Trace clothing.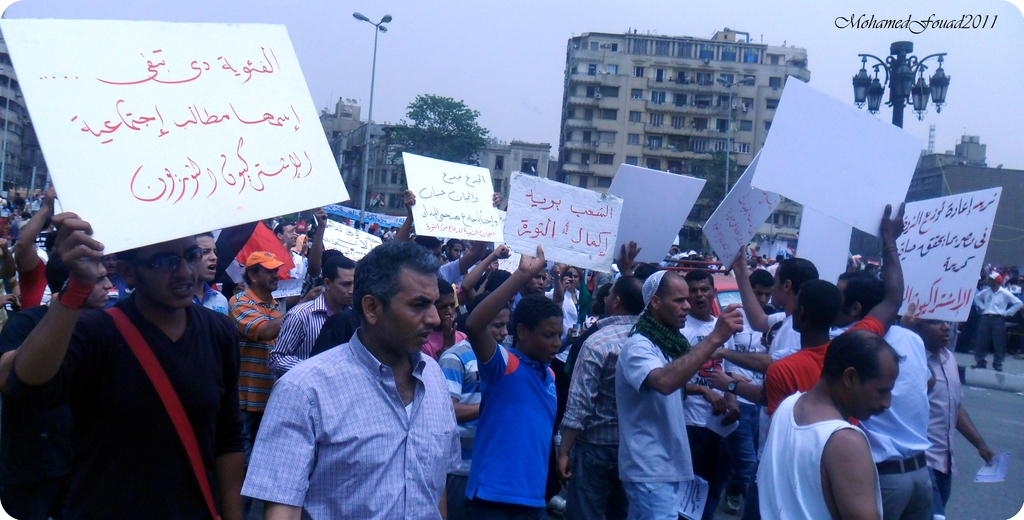
Traced to rect(236, 316, 474, 511).
